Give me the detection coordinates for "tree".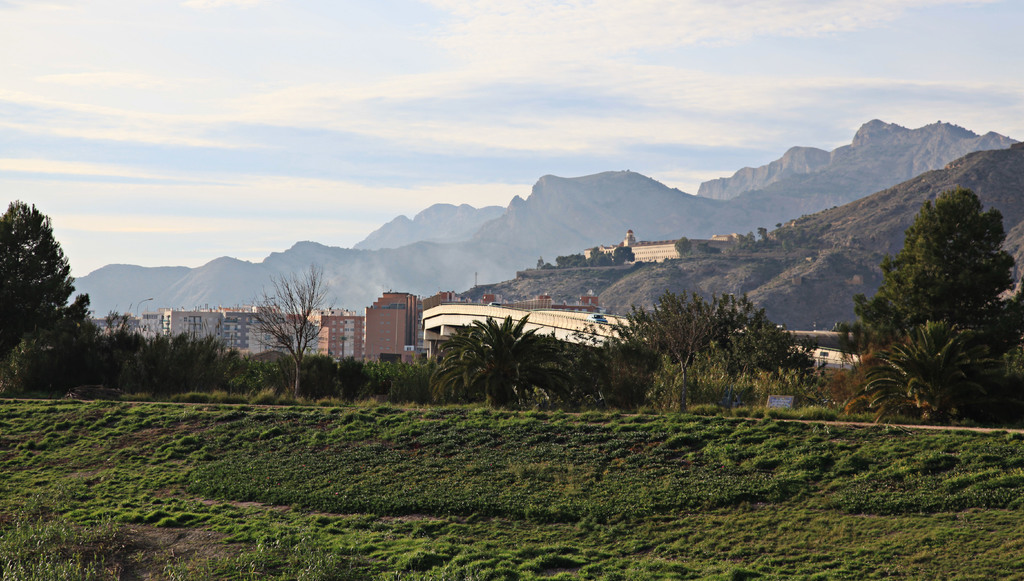
bbox=(121, 327, 243, 400).
